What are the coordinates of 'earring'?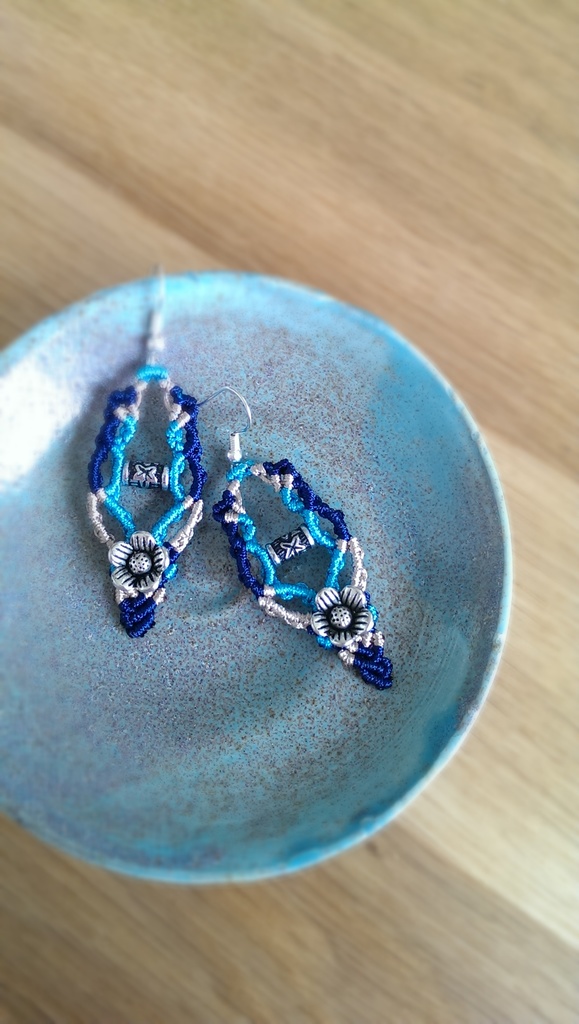
{"x1": 82, "y1": 271, "x2": 205, "y2": 648}.
